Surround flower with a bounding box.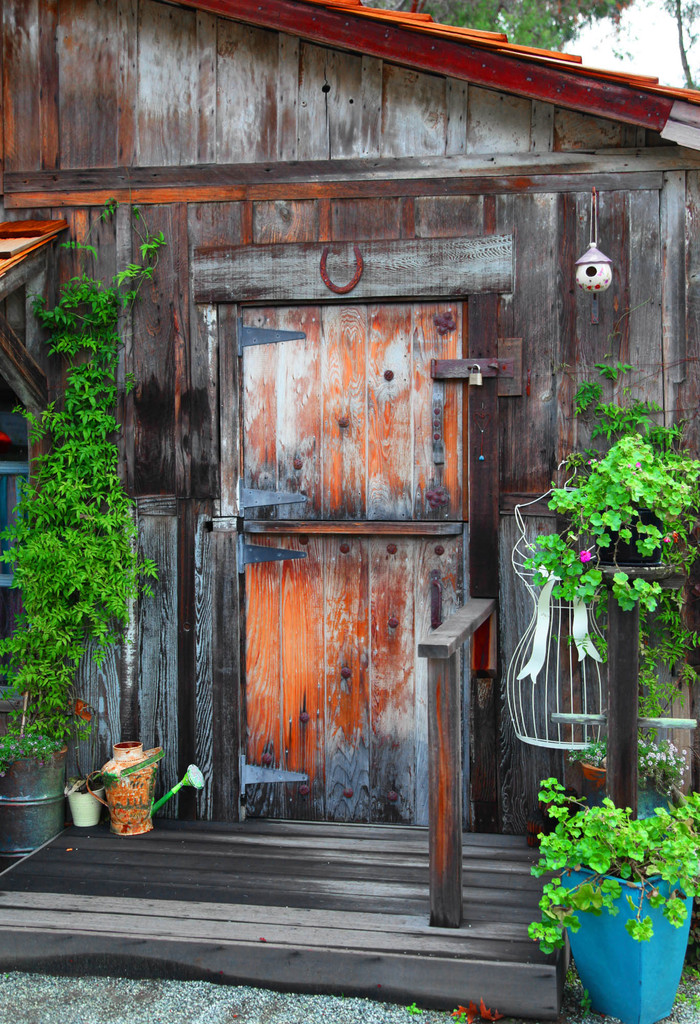
l=664, t=533, r=672, b=543.
